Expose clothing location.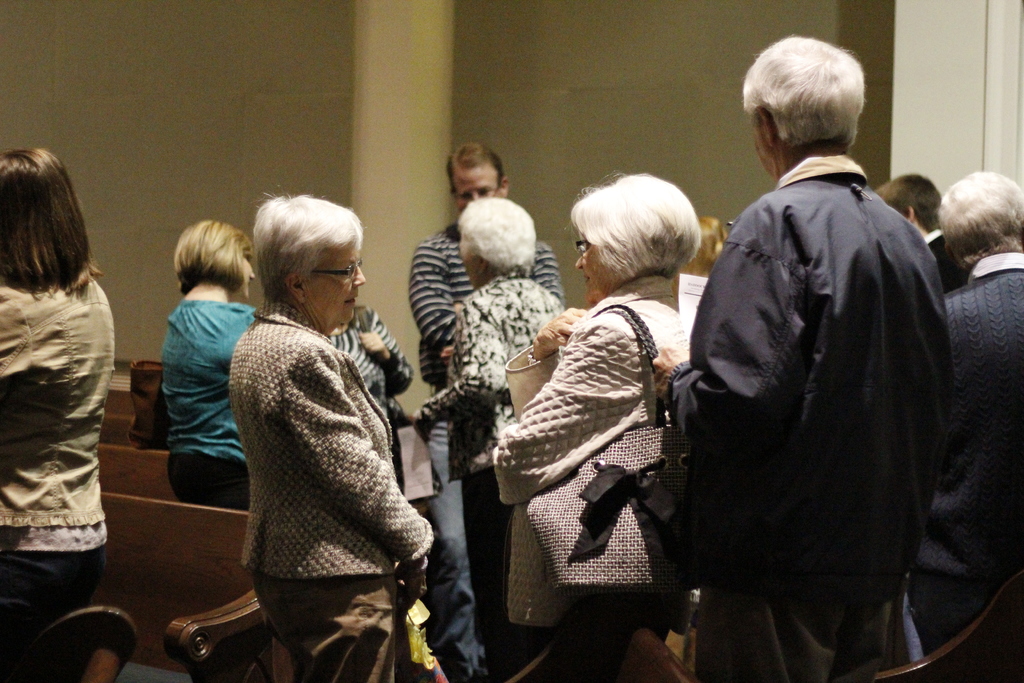
Exposed at 902:252:1023:682.
